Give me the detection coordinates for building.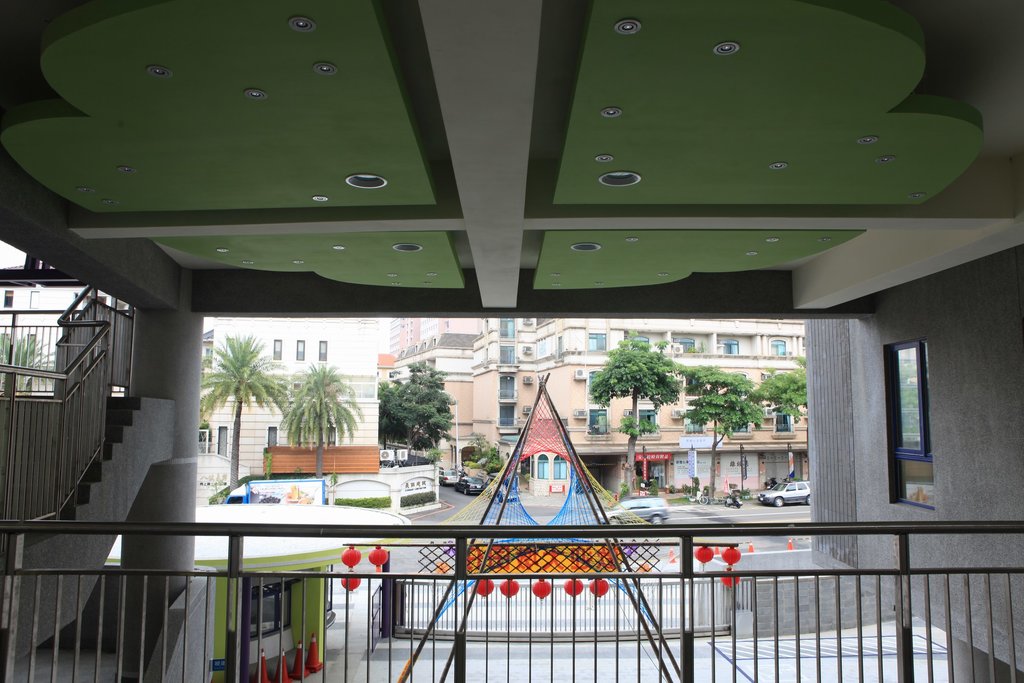
BBox(1, 283, 114, 394).
